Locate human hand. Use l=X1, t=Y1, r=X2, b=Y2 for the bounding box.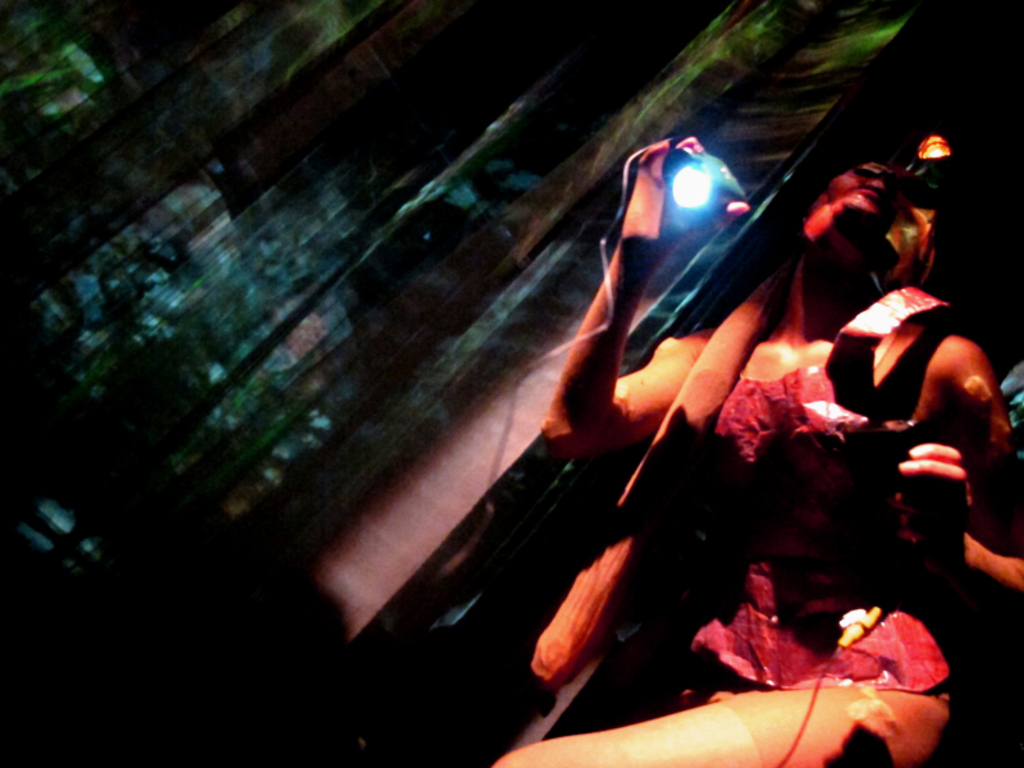
l=887, t=440, r=977, b=564.
